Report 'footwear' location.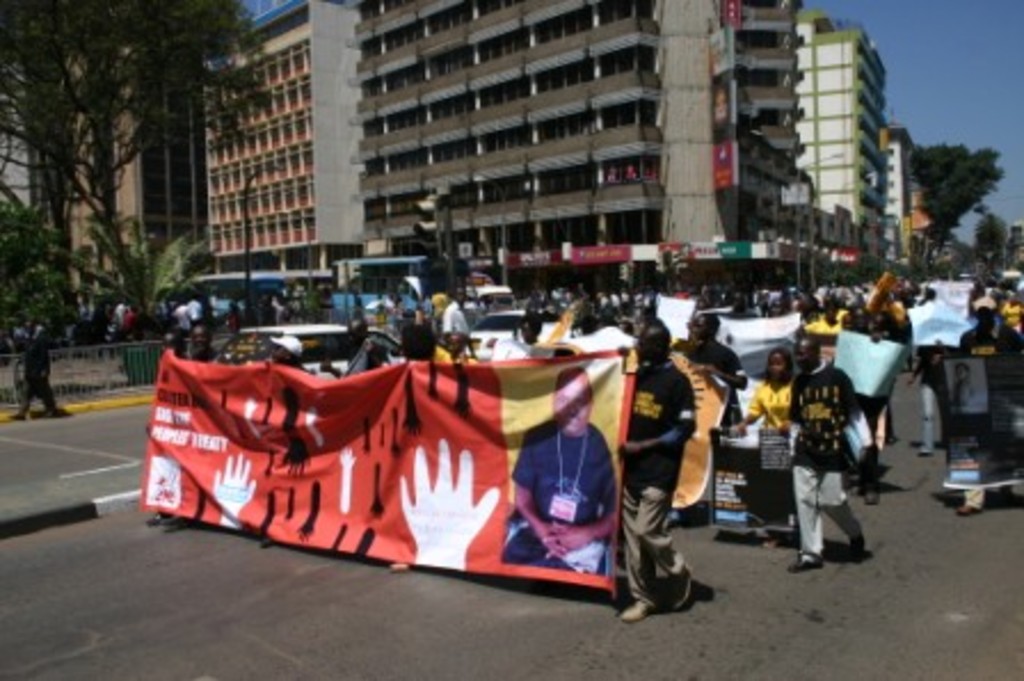
Report: 619 596 649 619.
